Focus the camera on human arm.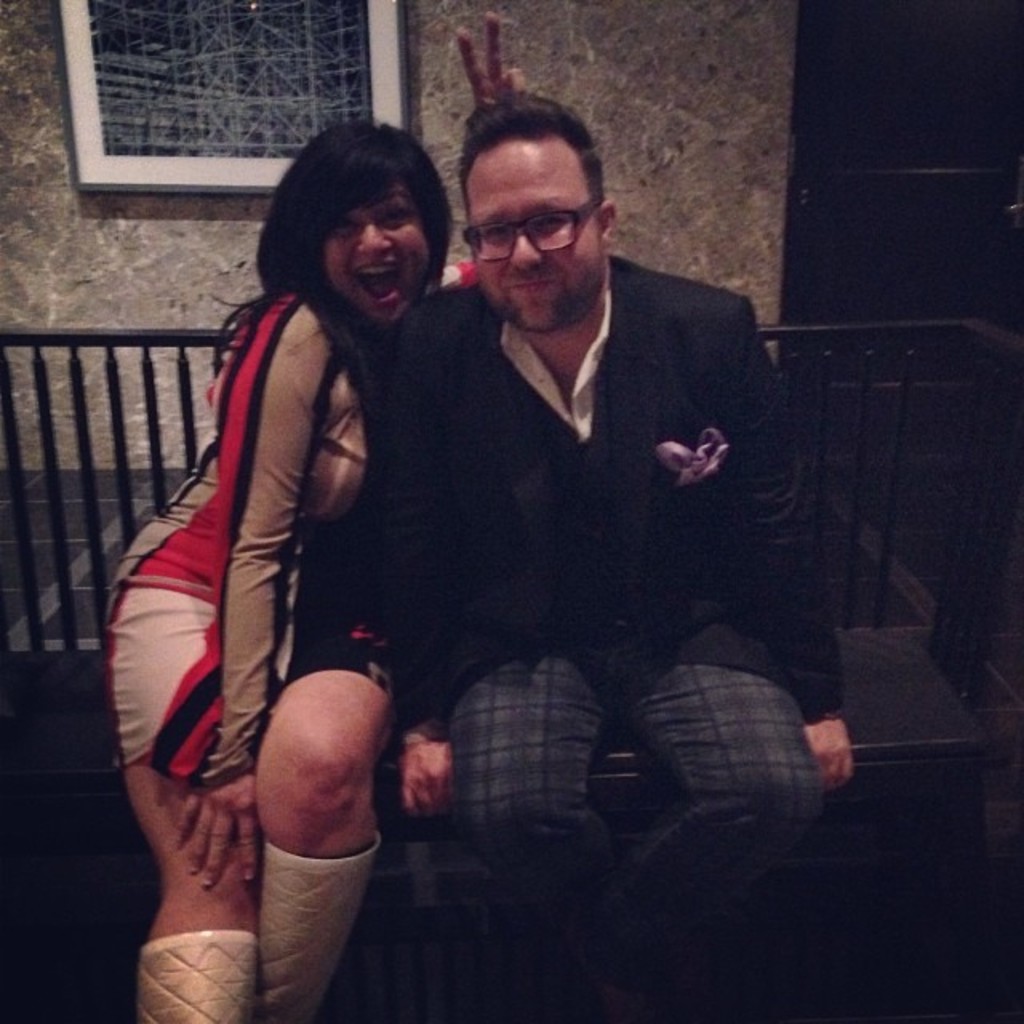
Focus region: rect(152, 280, 341, 890).
